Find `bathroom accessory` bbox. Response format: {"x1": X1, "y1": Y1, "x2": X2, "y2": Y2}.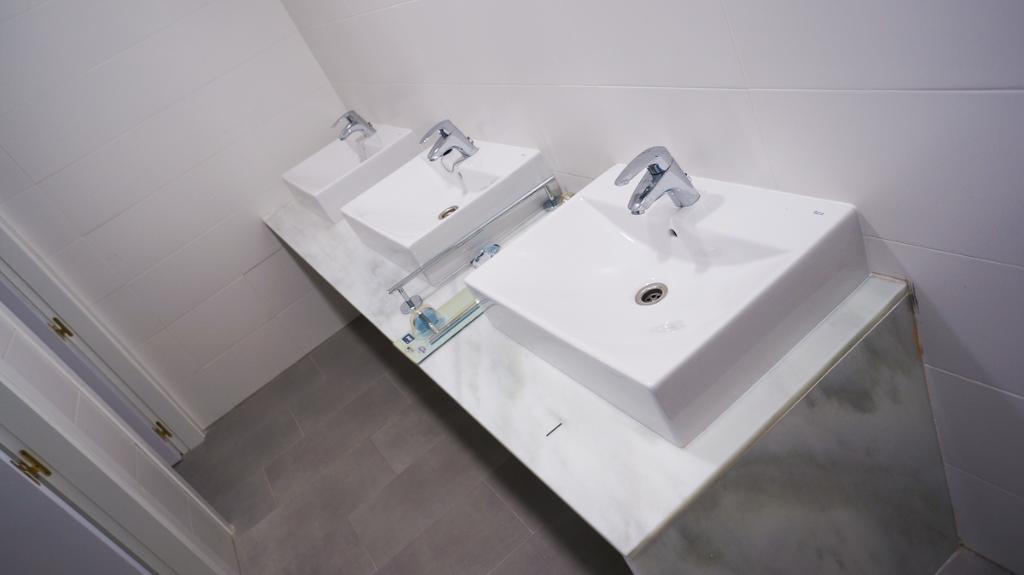
{"x1": 614, "y1": 146, "x2": 701, "y2": 213}.
